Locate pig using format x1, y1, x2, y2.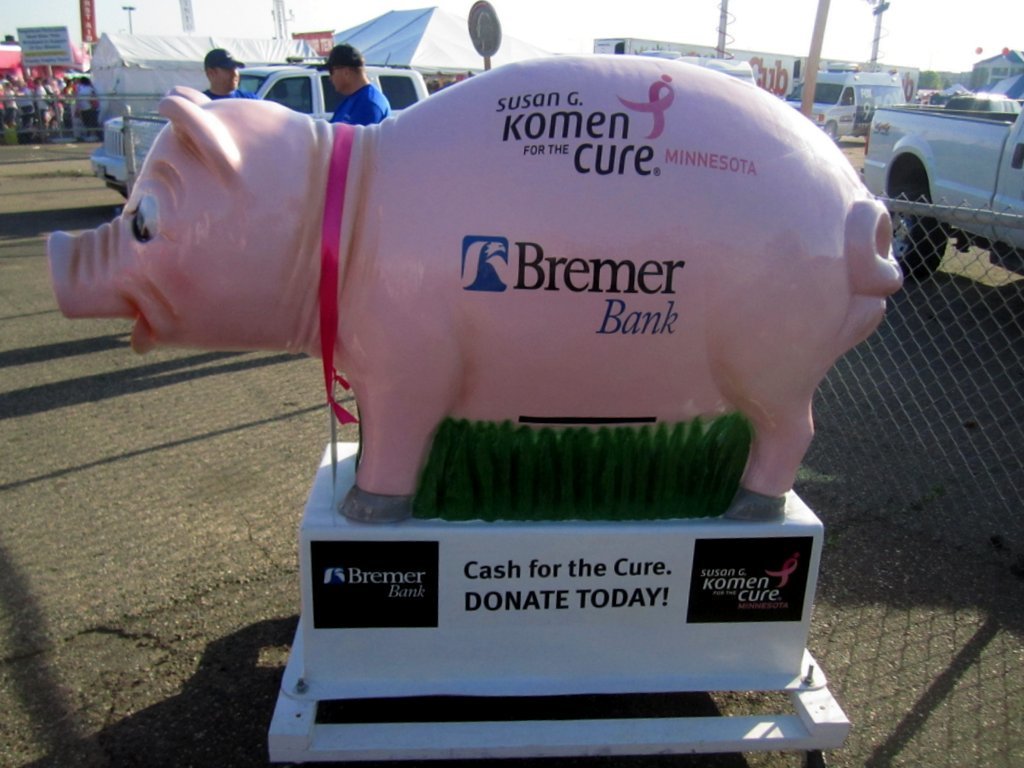
47, 54, 910, 525.
